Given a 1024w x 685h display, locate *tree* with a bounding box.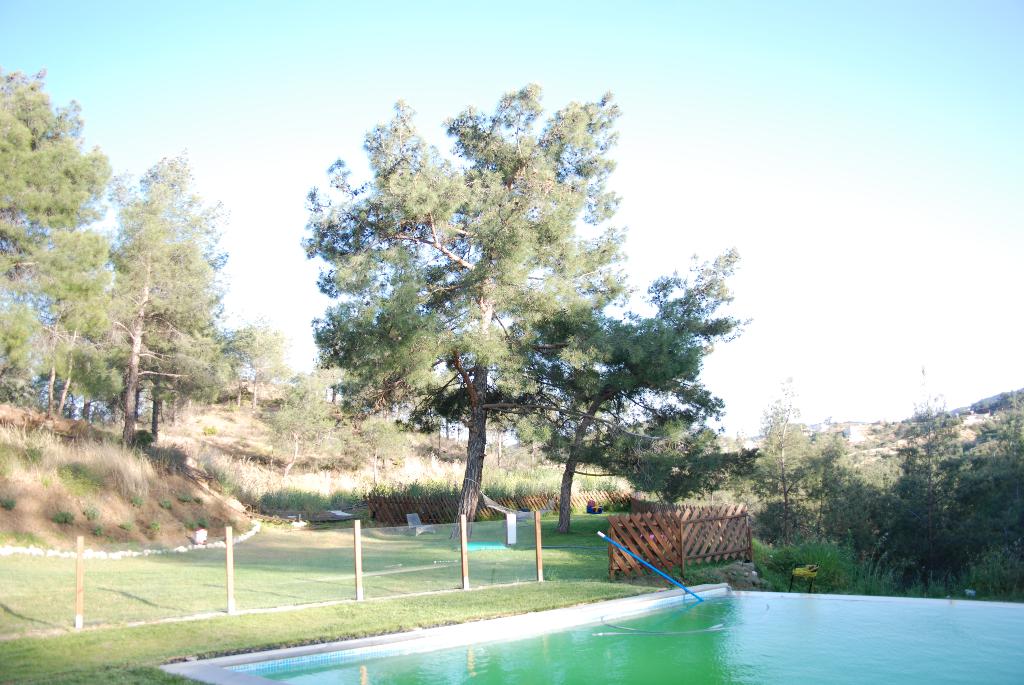
Located: (left=814, top=396, right=1023, bottom=611).
